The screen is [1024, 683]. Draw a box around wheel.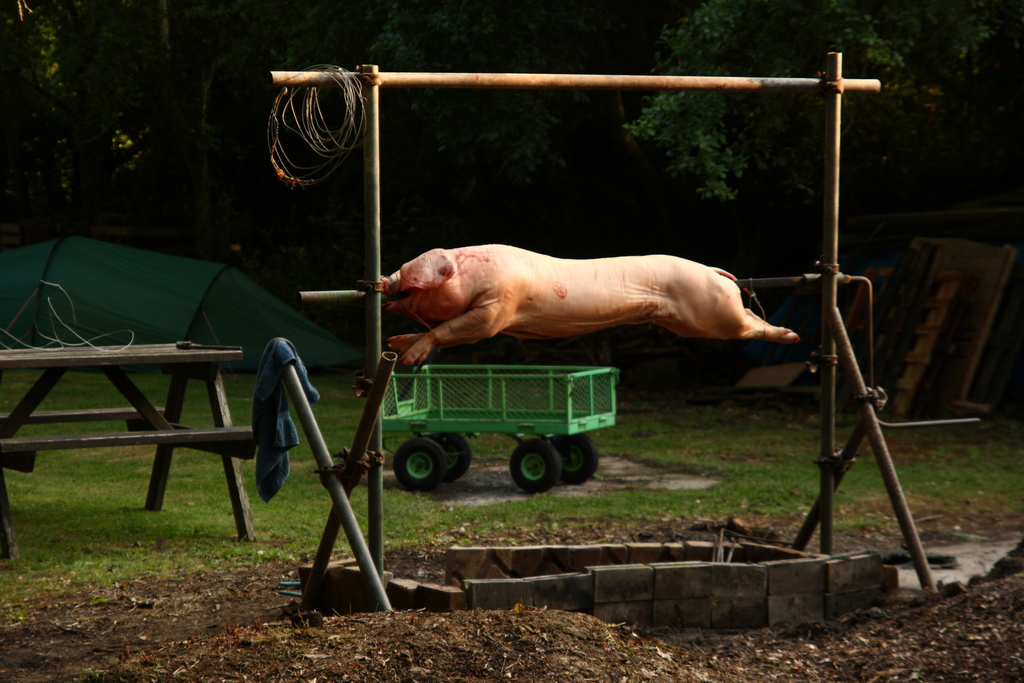
[x1=390, y1=432, x2=449, y2=494].
